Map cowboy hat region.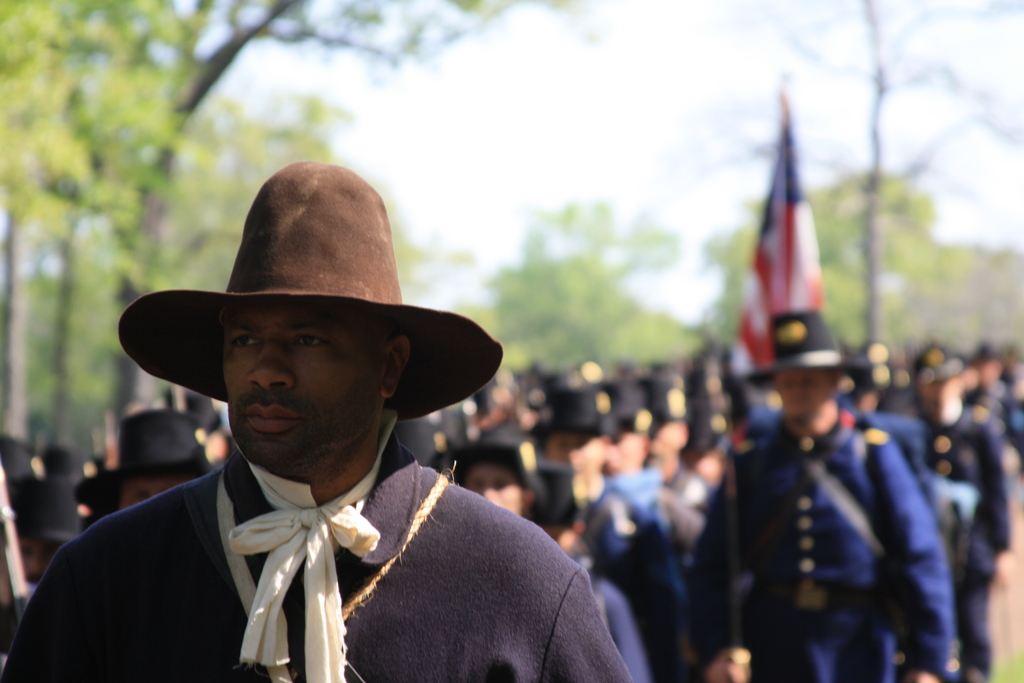
Mapped to {"x1": 71, "y1": 407, "x2": 217, "y2": 509}.
